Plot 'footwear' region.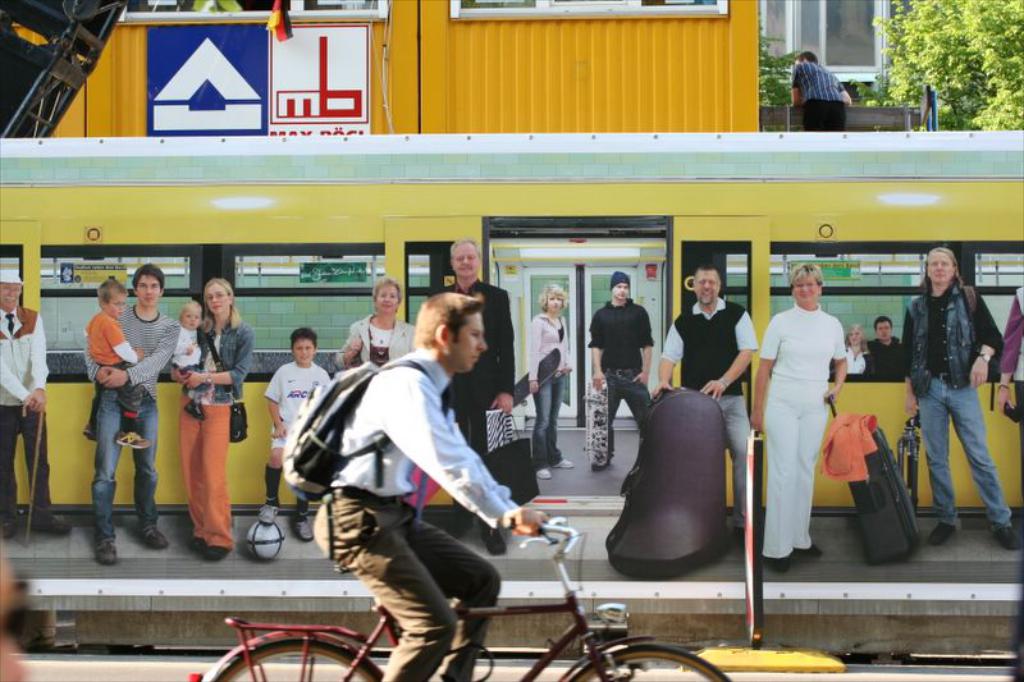
Plotted at <region>445, 518, 474, 539</region>.
